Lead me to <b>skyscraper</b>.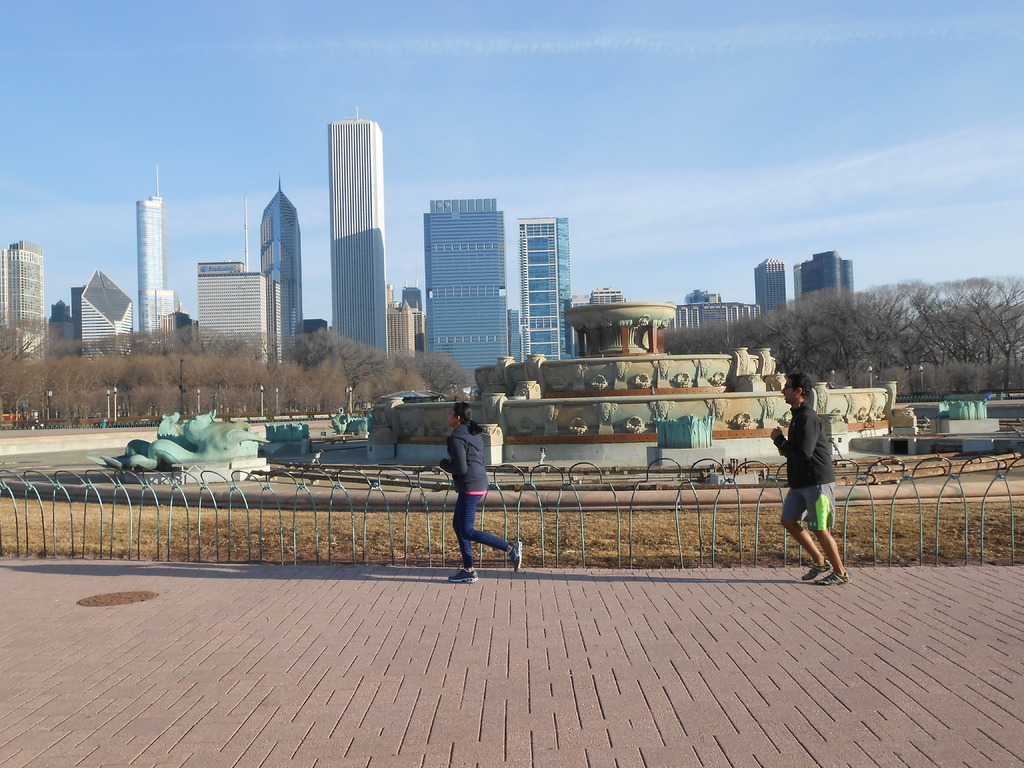
Lead to box=[330, 105, 396, 363].
